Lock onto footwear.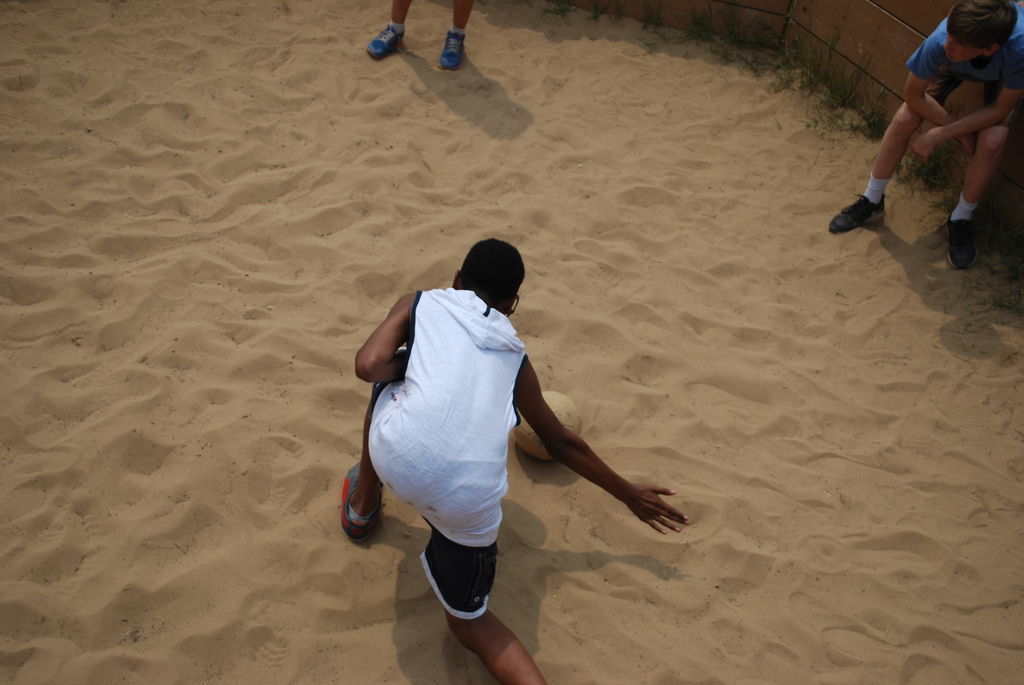
Locked: bbox=[440, 33, 466, 70].
